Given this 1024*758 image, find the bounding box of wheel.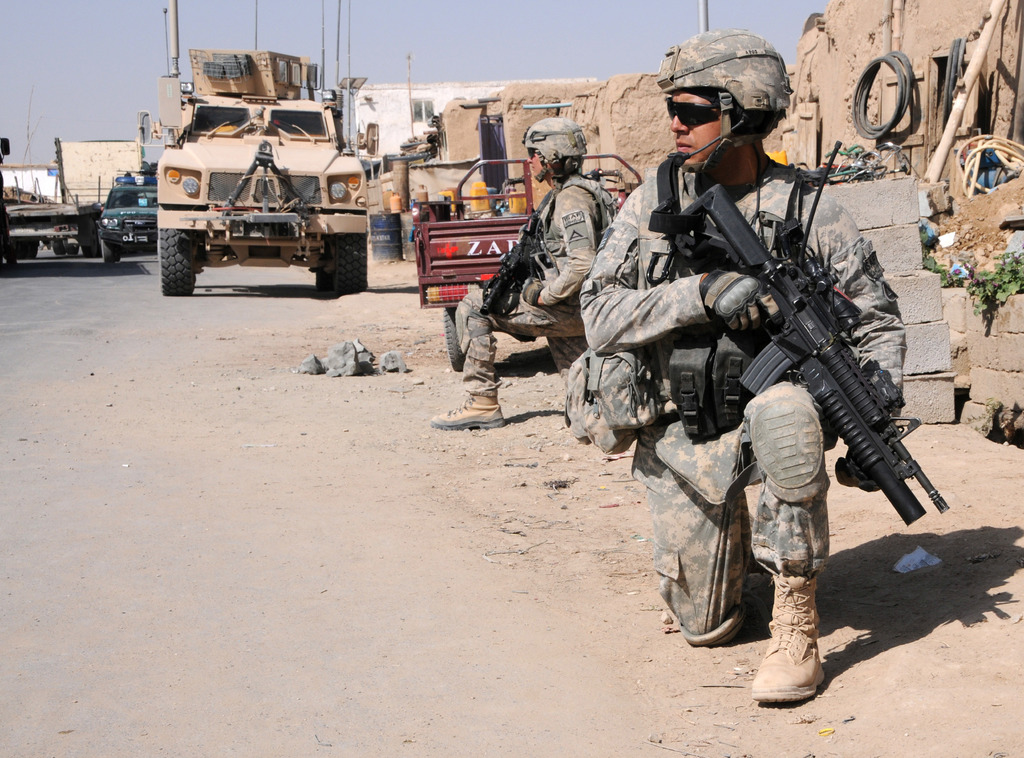
64/237/79/254.
